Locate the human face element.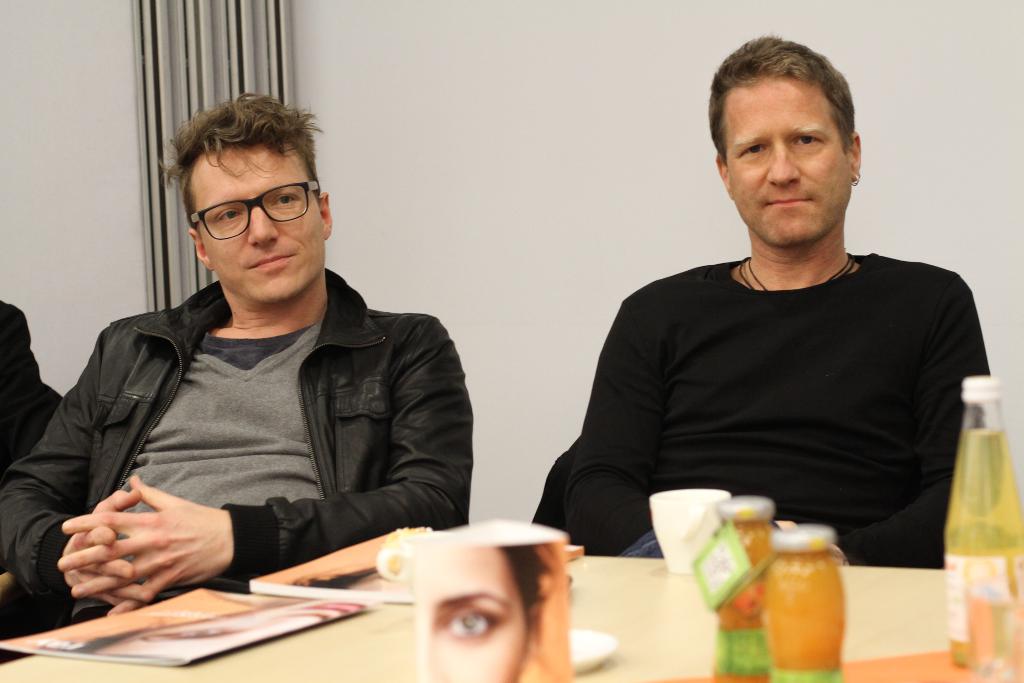
Element bbox: region(415, 544, 529, 682).
